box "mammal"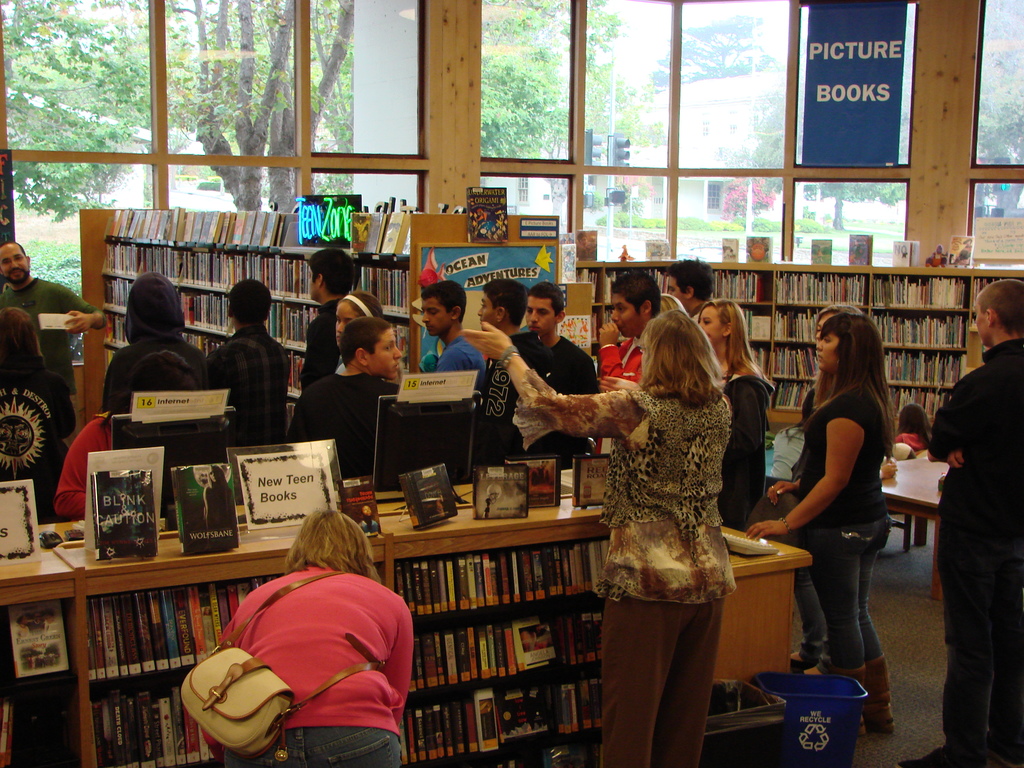
<bbox>0, 304, 75, 520</bbox>
